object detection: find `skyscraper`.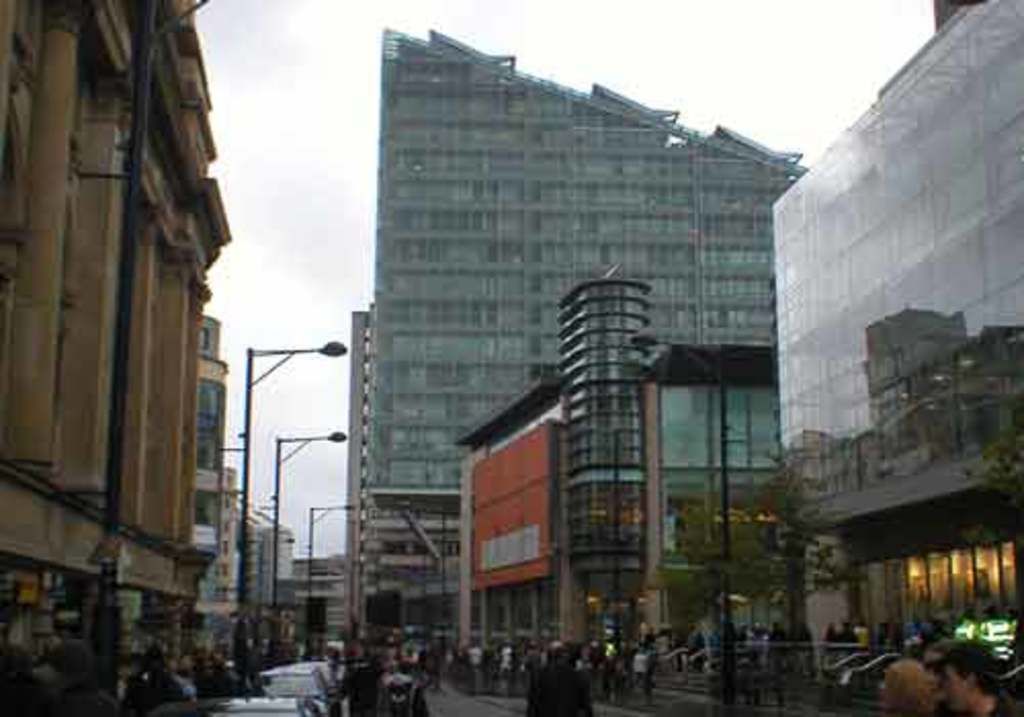
354, 31, 813, 674.
